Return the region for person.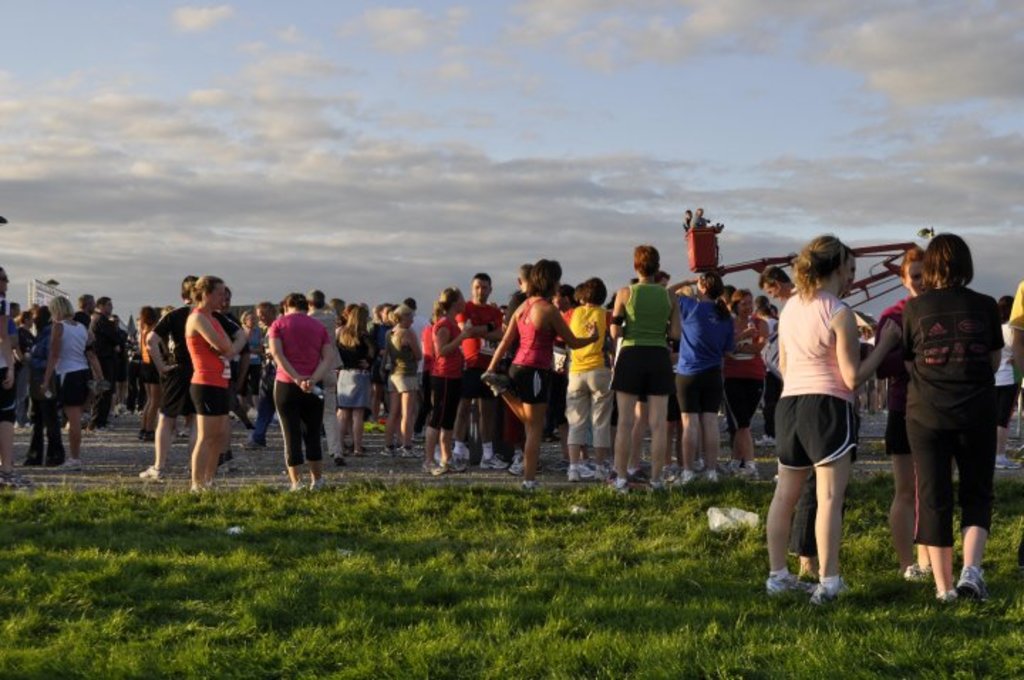
<region>188, 269, 253, 501</region>.
